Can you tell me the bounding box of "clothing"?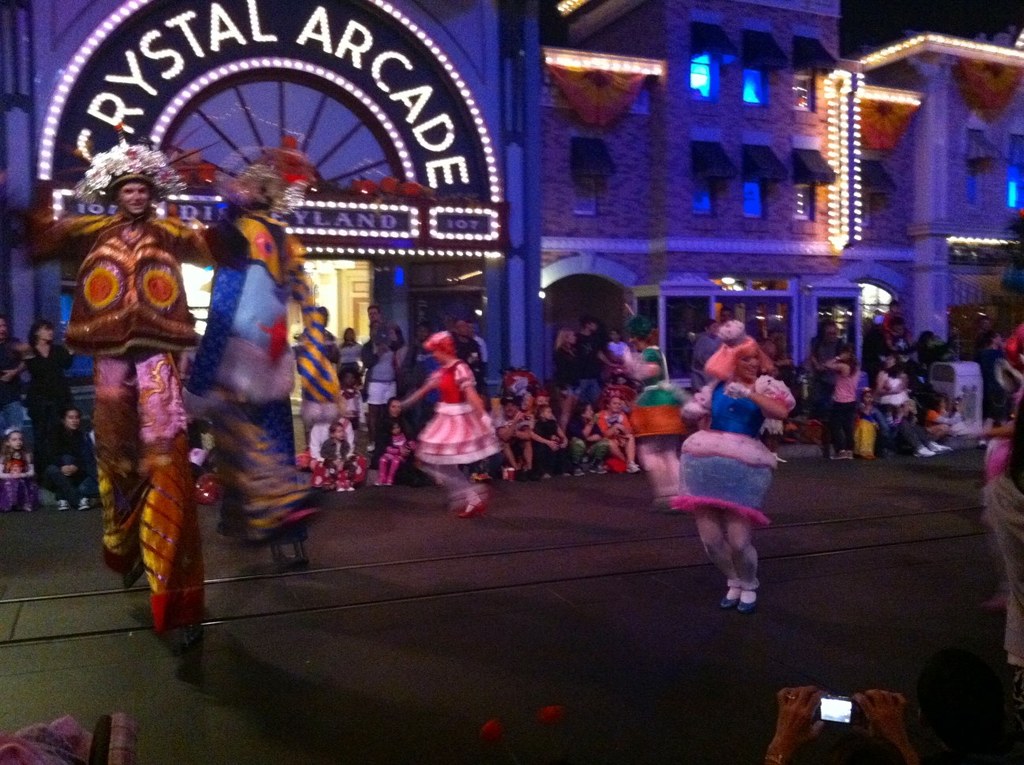
detection(668, 369, 803, 530).
